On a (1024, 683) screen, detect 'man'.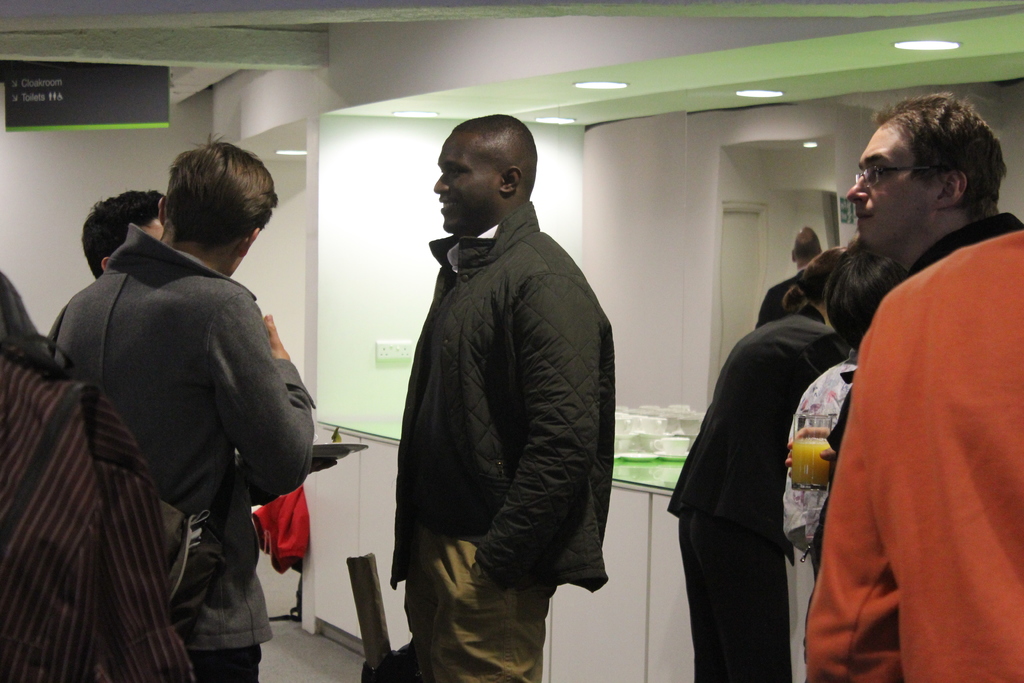
box(54, 134, 318, 682).
